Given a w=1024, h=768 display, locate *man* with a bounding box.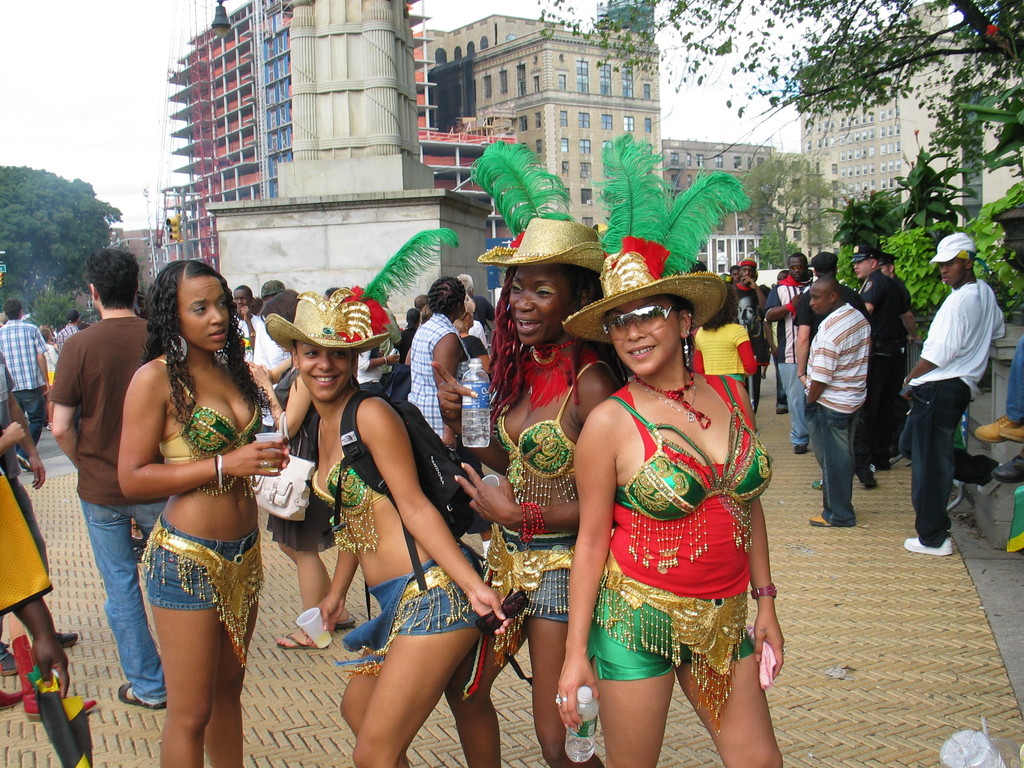
Located: left=892, top=234, right=1005, bottom=559.
